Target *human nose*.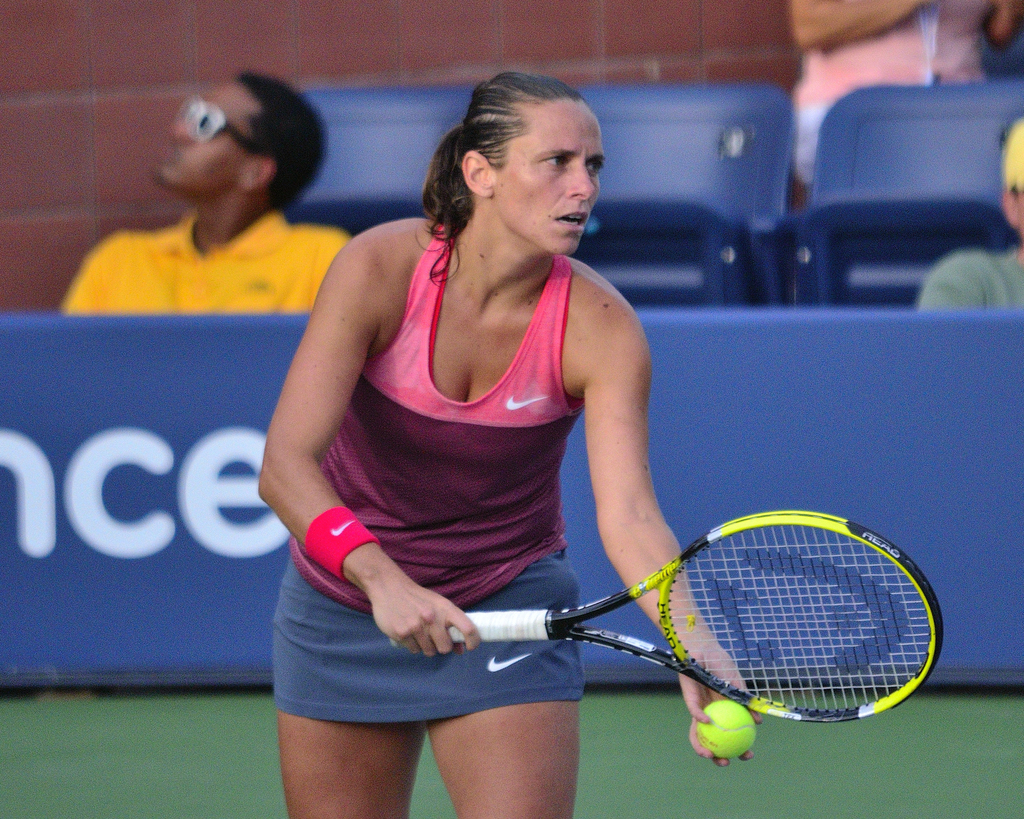
Target region: locate(568, 161, 596, 200).
